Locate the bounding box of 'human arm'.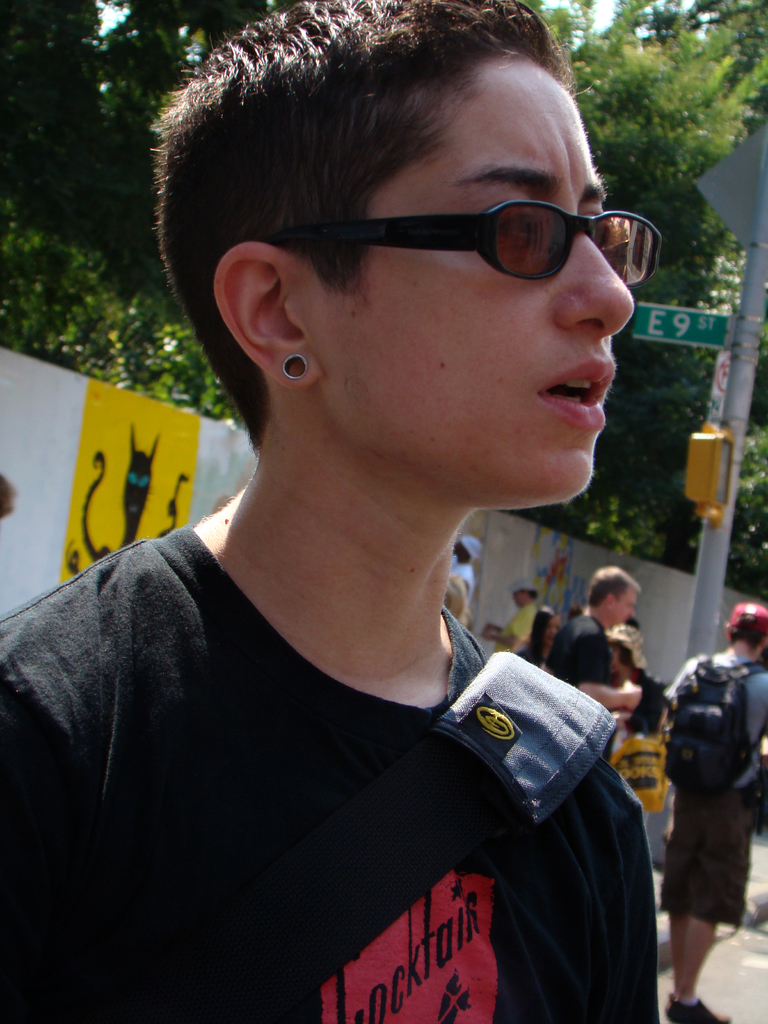
Bounding box: <box>579,631,644,710</box>.
